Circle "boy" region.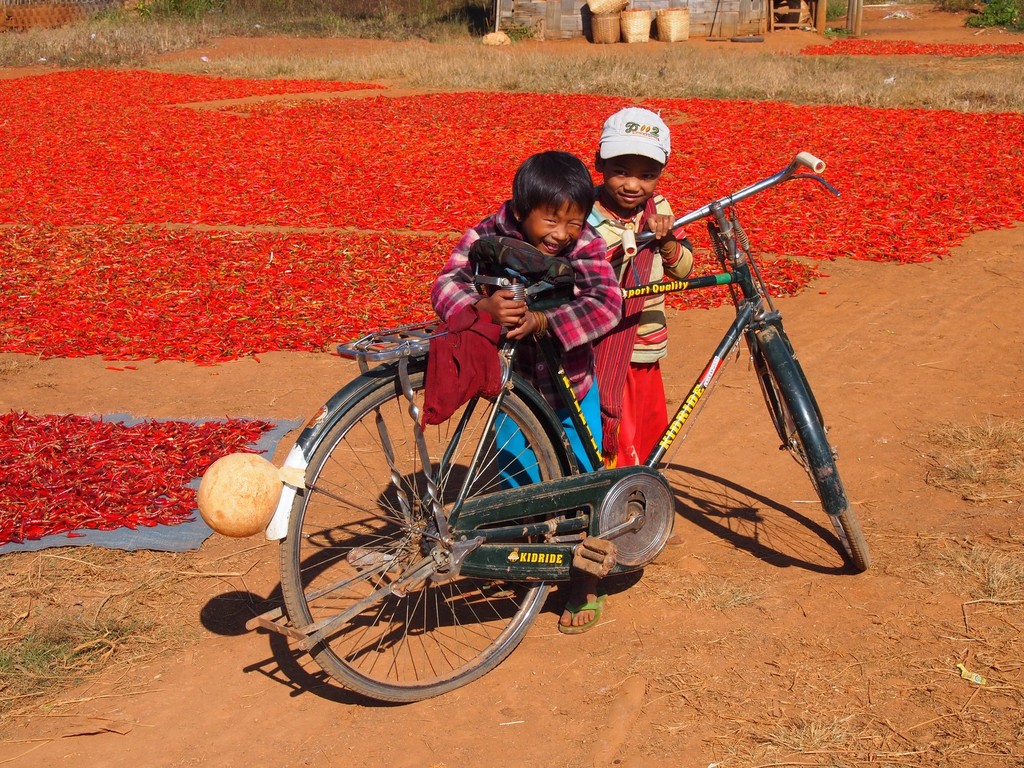
Region: x1=420 y1=145 x2=625 y2=635.
